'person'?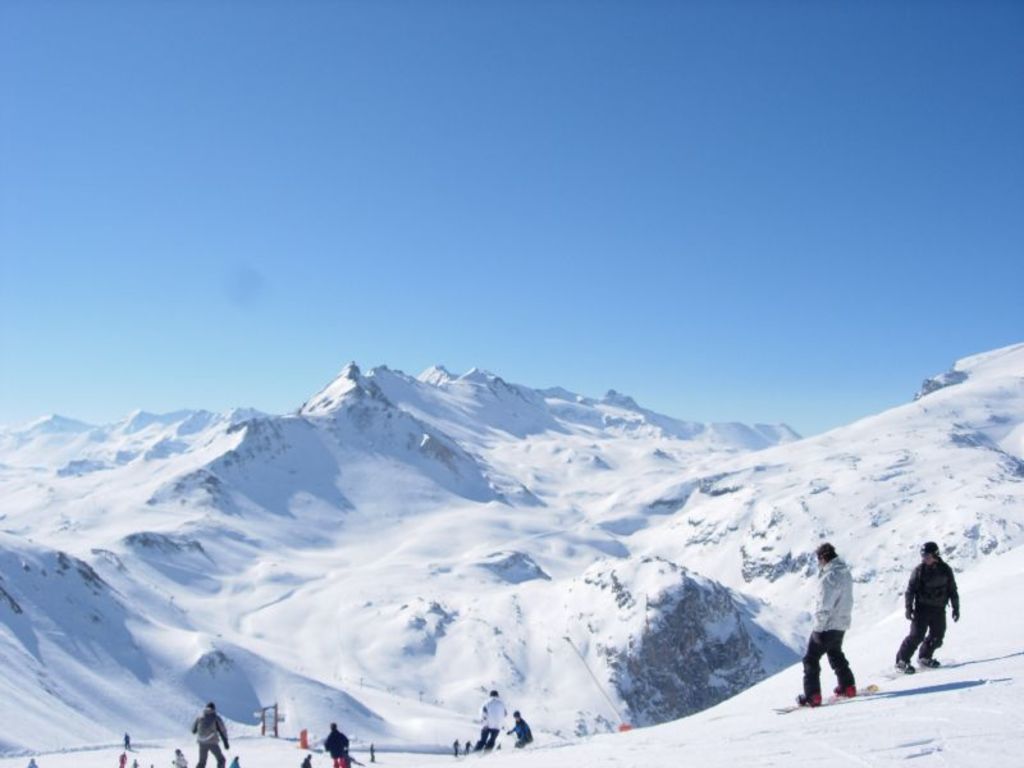
188 703 229 767
